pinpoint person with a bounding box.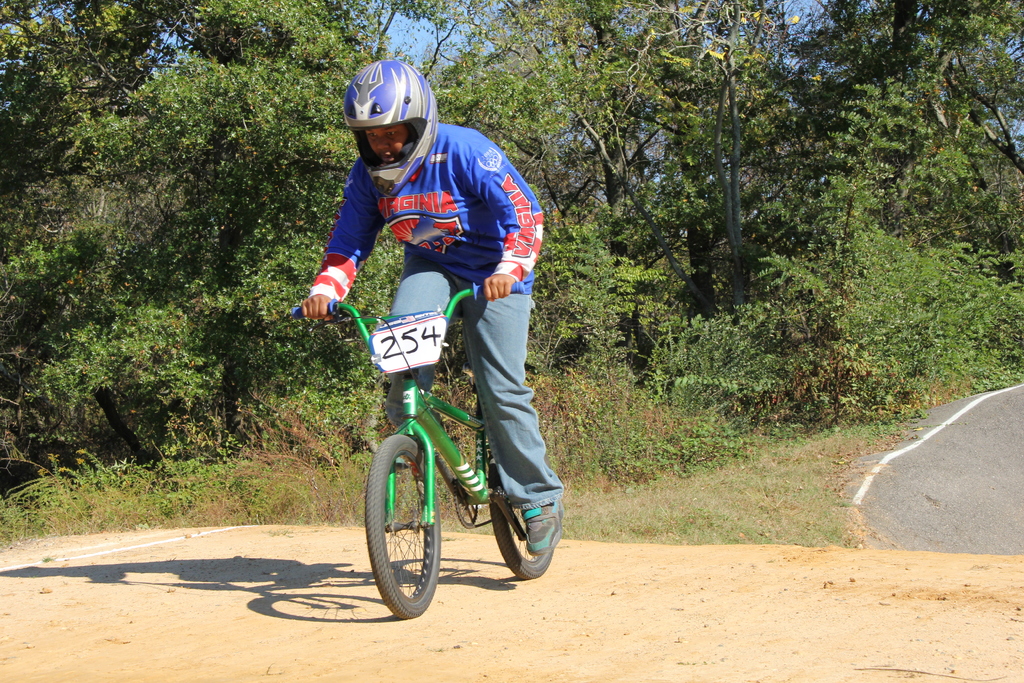
315 72 542 525.
